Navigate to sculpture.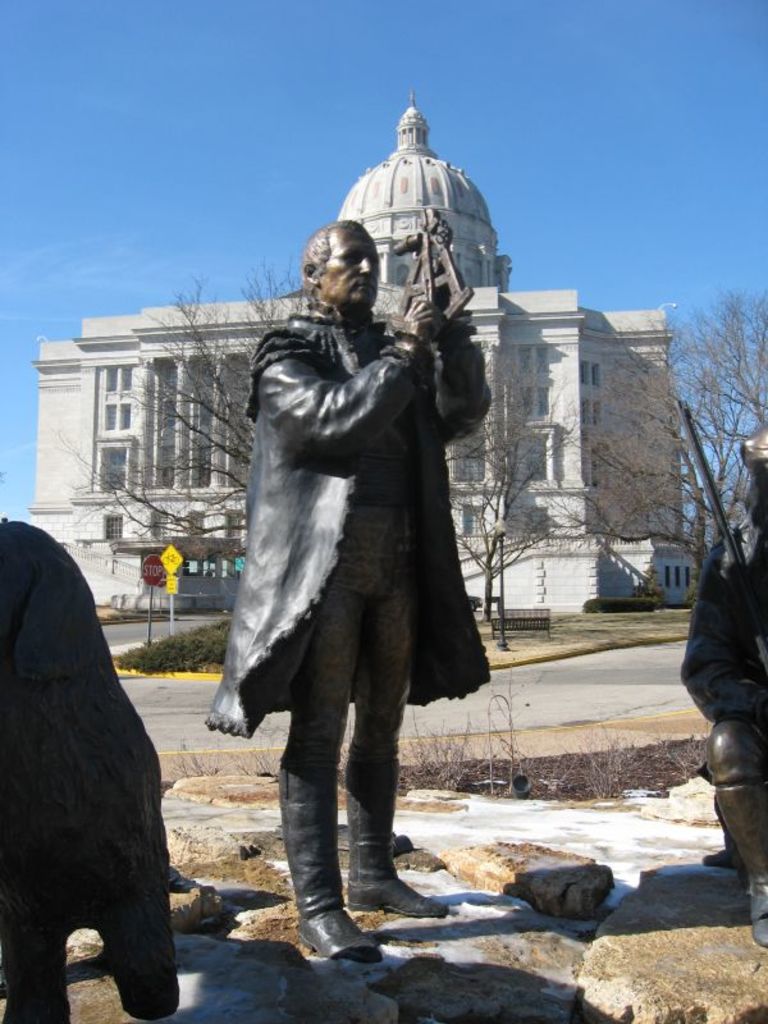
Navigation target: x1=0 y1=502 x2=187 y2=1023.
